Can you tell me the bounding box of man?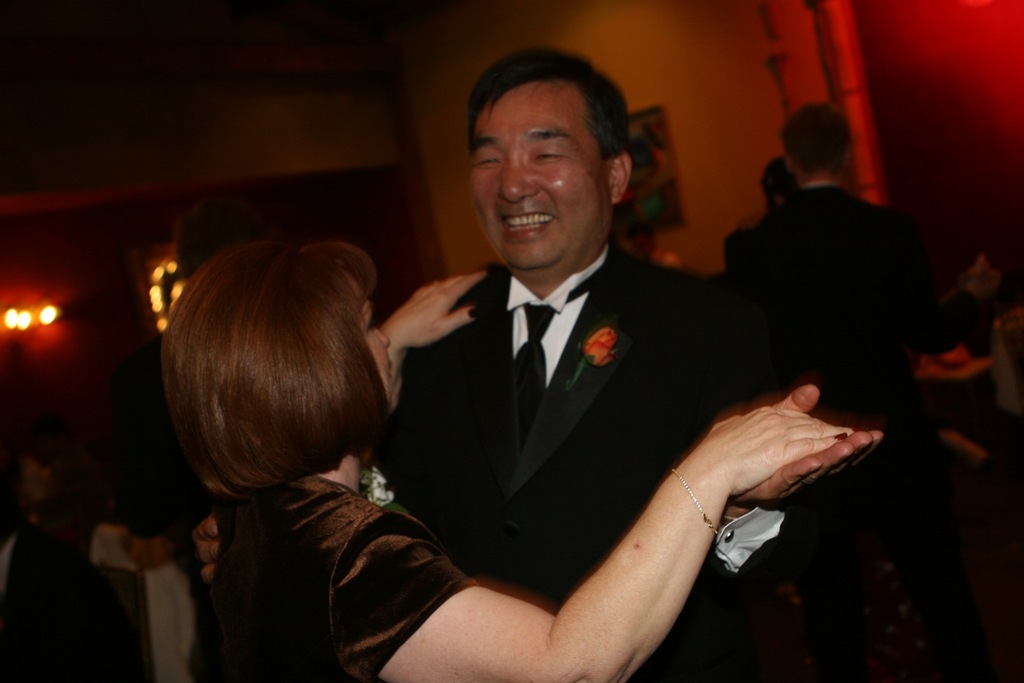
box=[740, 94, 998, 682].
